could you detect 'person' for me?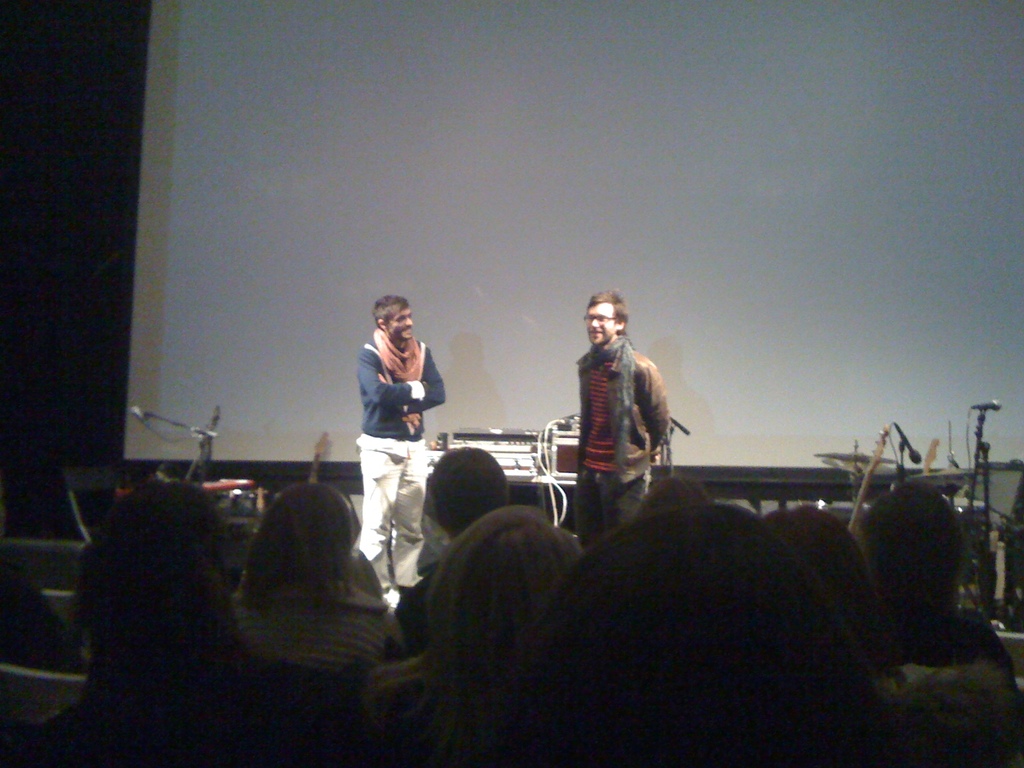
Detection result: pyautogui.locateOnScreen(357, 296, 446, 604).
